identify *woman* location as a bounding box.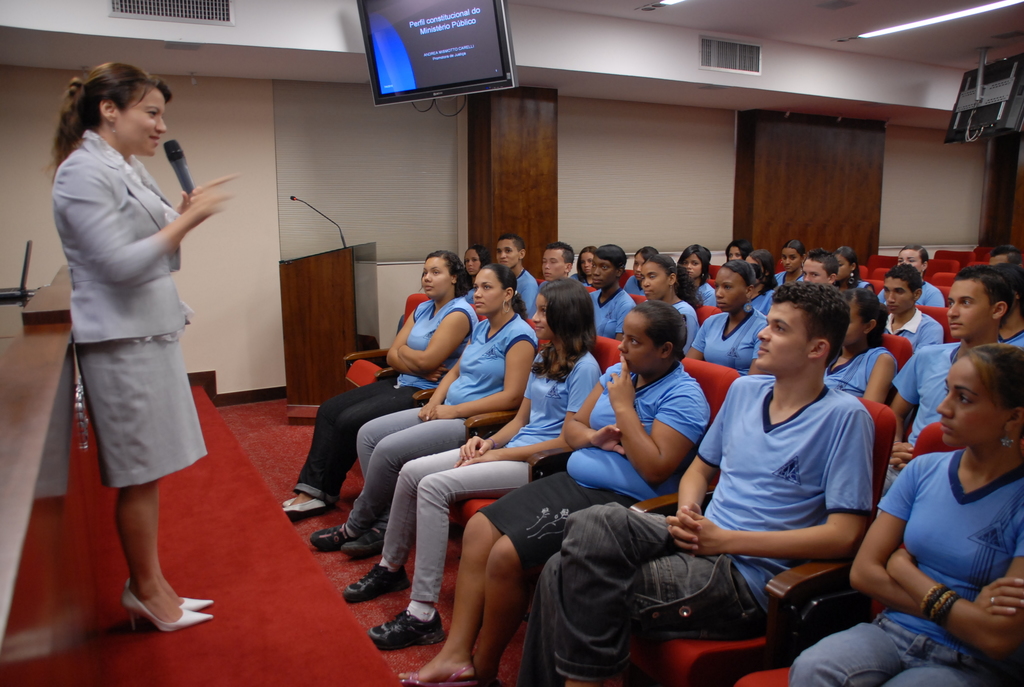
(892,243,945,312).
